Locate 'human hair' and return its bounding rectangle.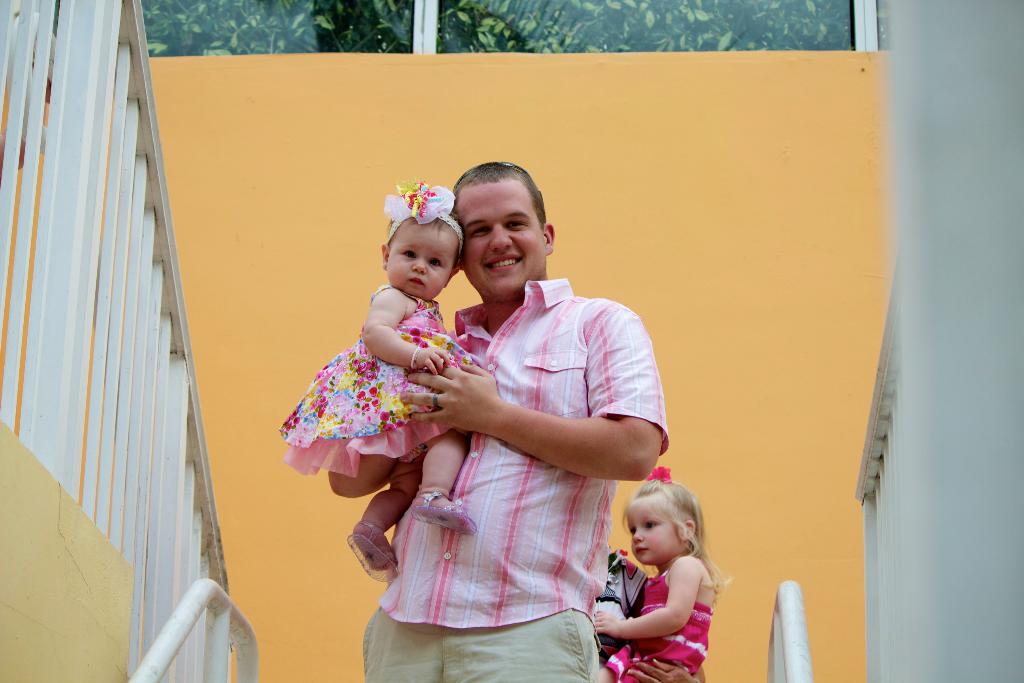
(left=383, top=212, right=461, bottom=274).
